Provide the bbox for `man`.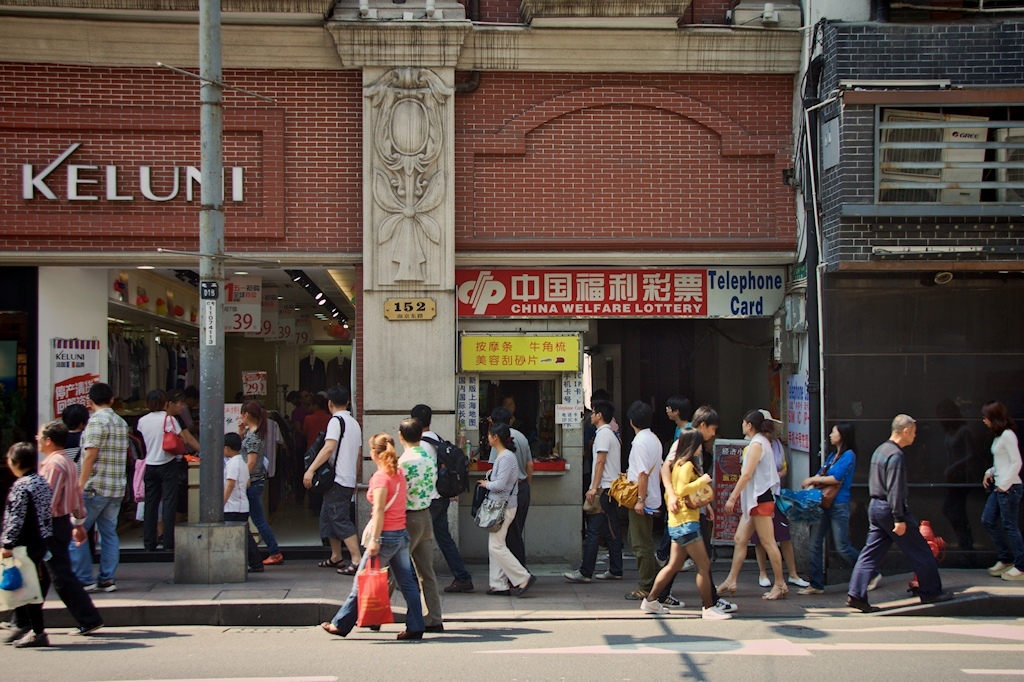
detection(615, 399, 666, 596).
